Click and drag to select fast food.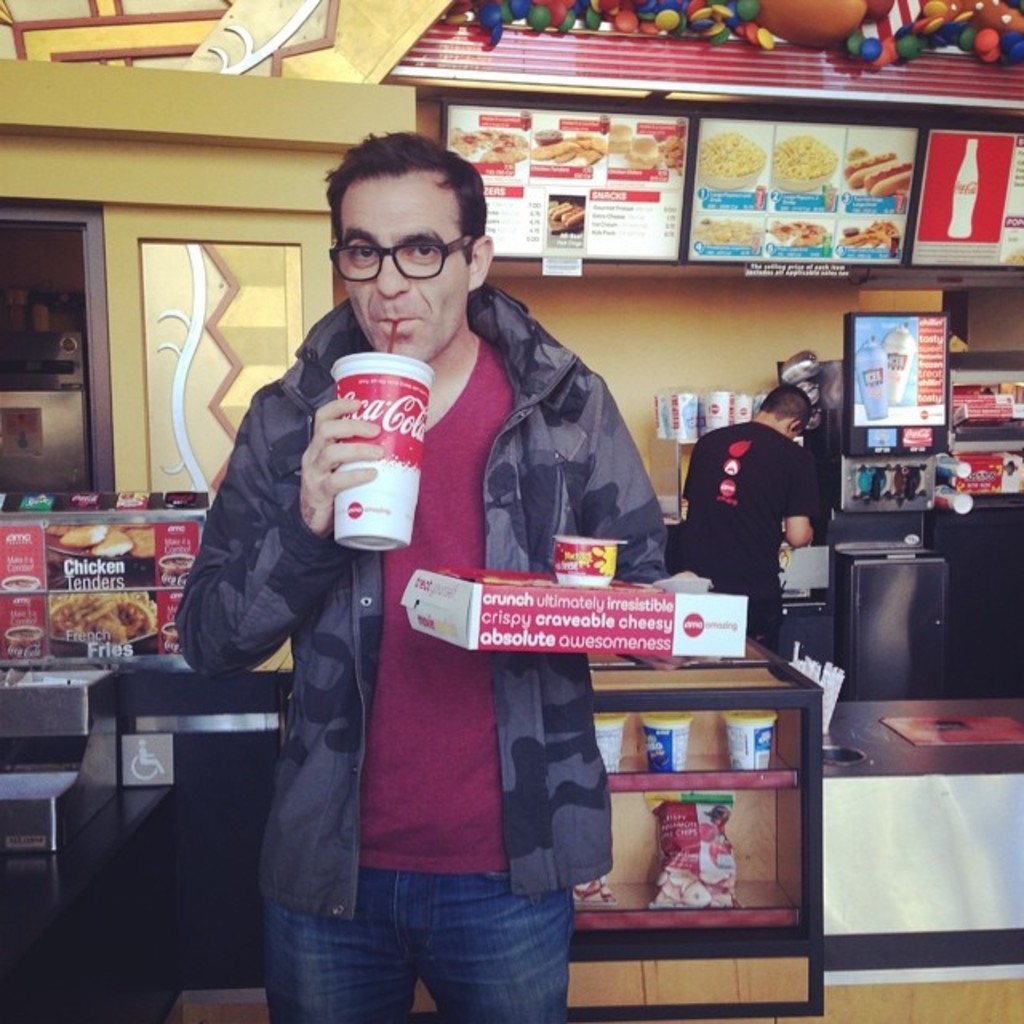
Selection: 690,213,763,251.
